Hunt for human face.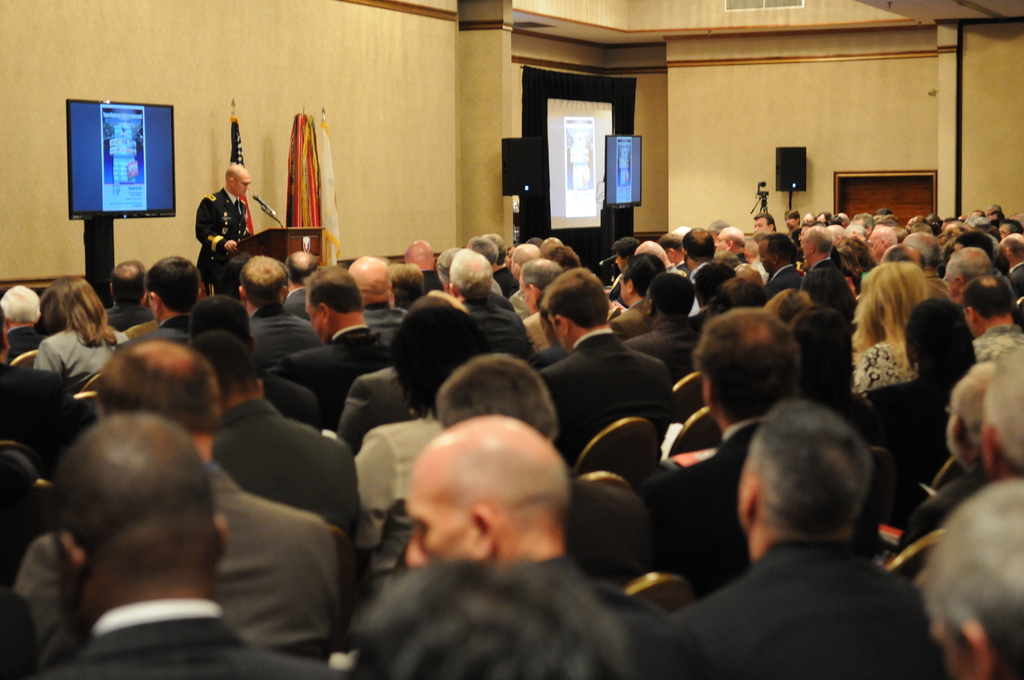
Hunted down at (716, 228, 726, 254).
